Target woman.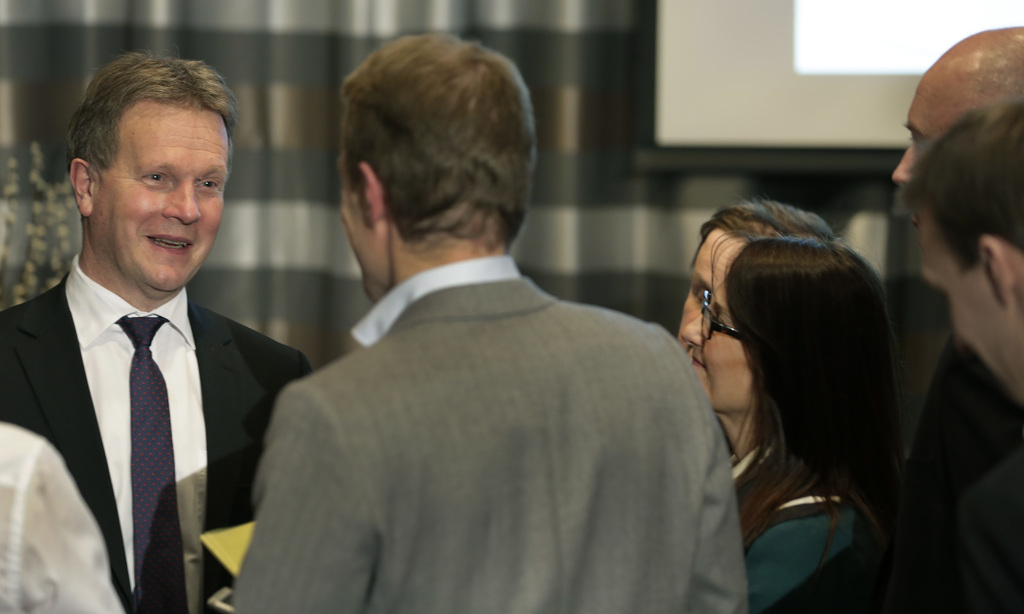
Target region: <region>669, 188, 929, 613</region>.
